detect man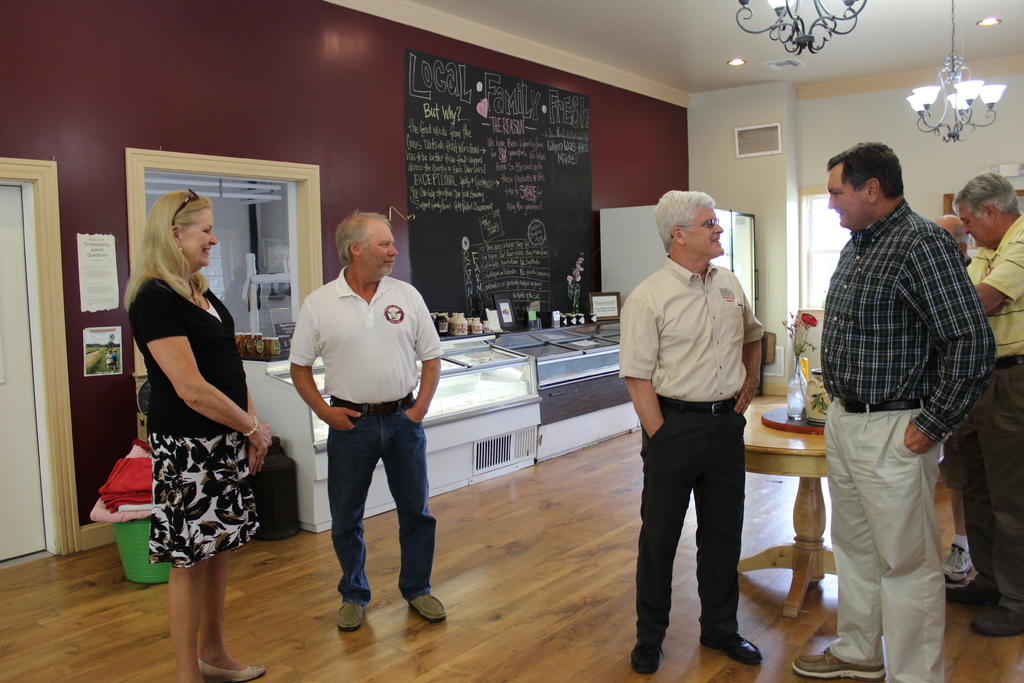
794/142/997/682
